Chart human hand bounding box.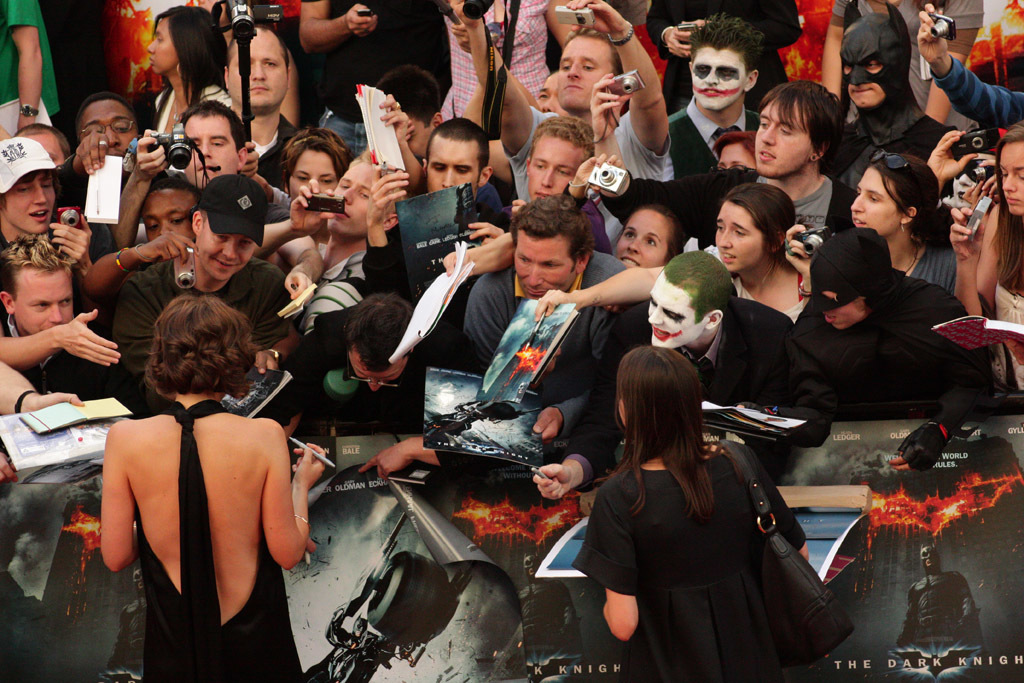
Charted: select_region(289, 174, 339, 236).
